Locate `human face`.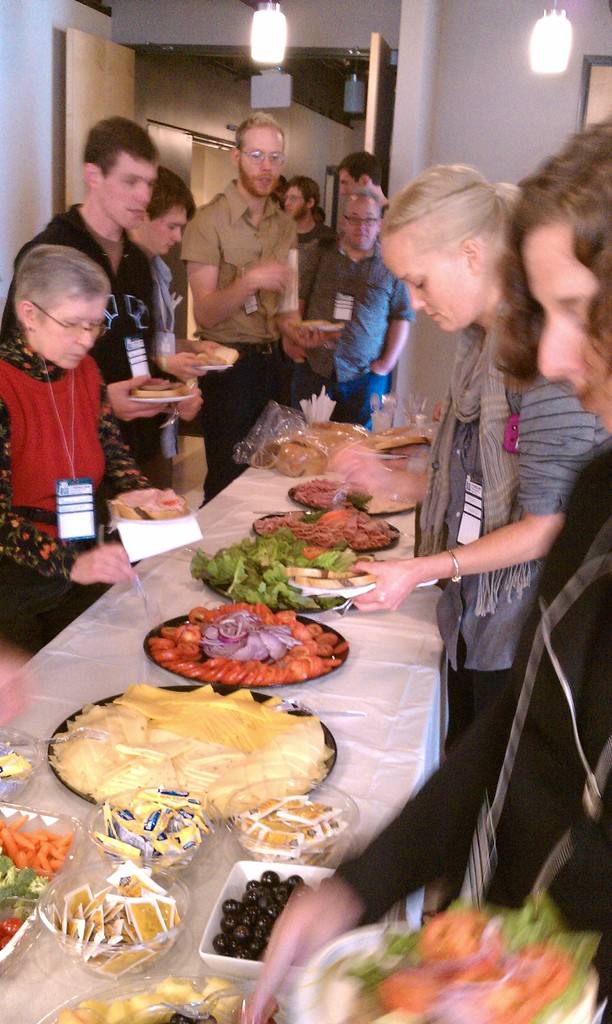
Bounding box: (left=242, top=125, right=280, bottom=190).
